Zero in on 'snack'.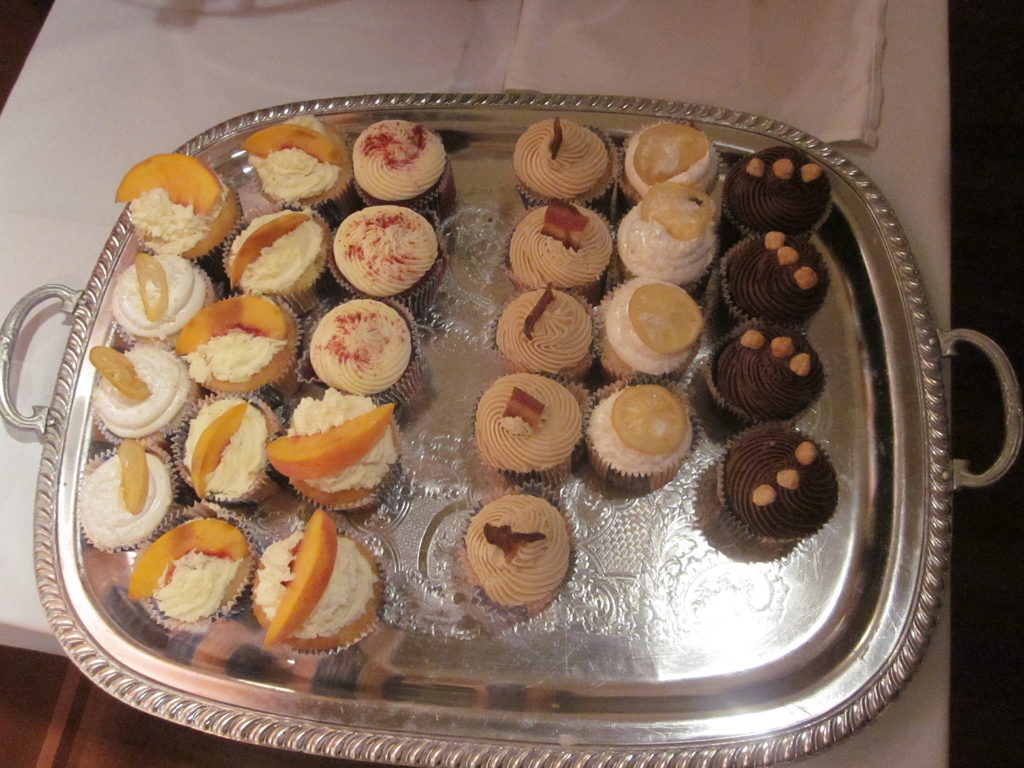
Zeroed in: [597,281,705,387].
